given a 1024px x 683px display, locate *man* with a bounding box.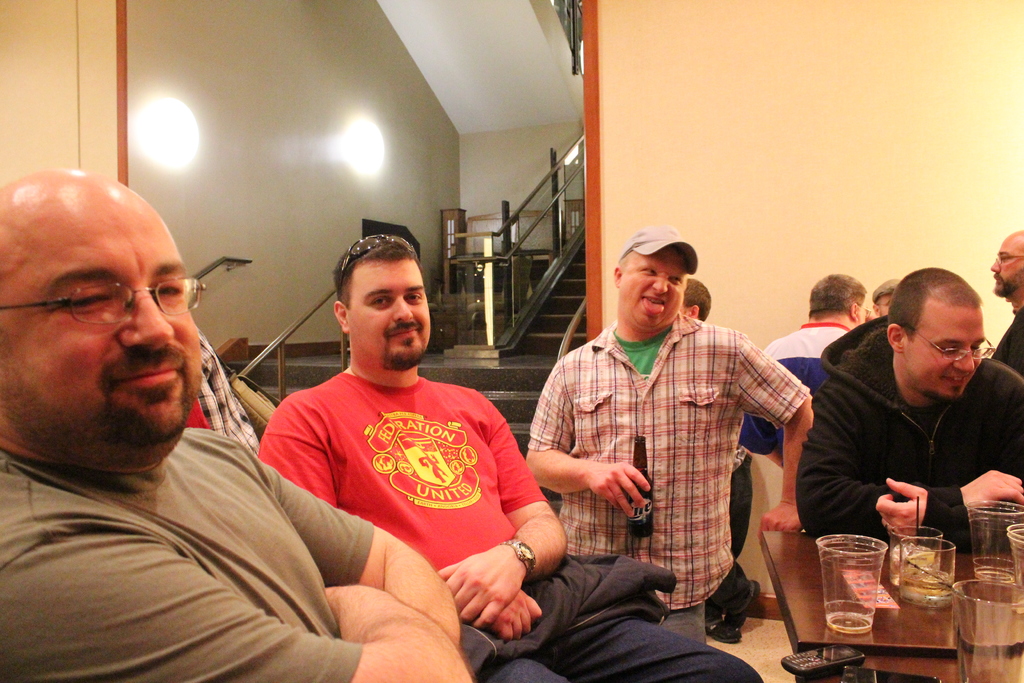
Located: (0, 169, 472, 682).
